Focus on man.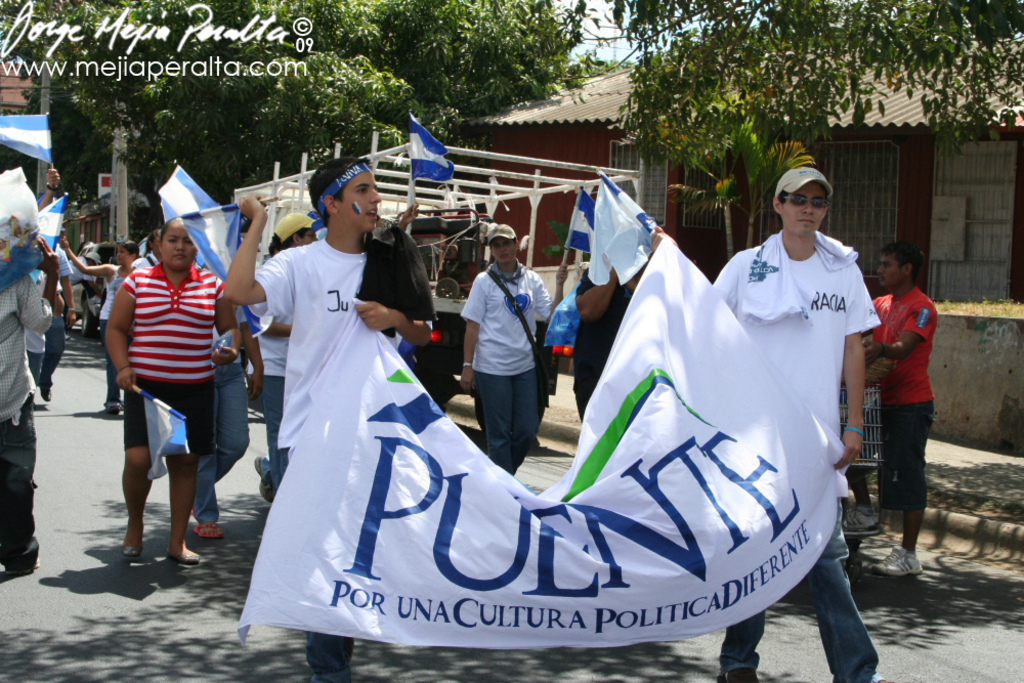
Focused at box=[213, 143, 453, 682].
